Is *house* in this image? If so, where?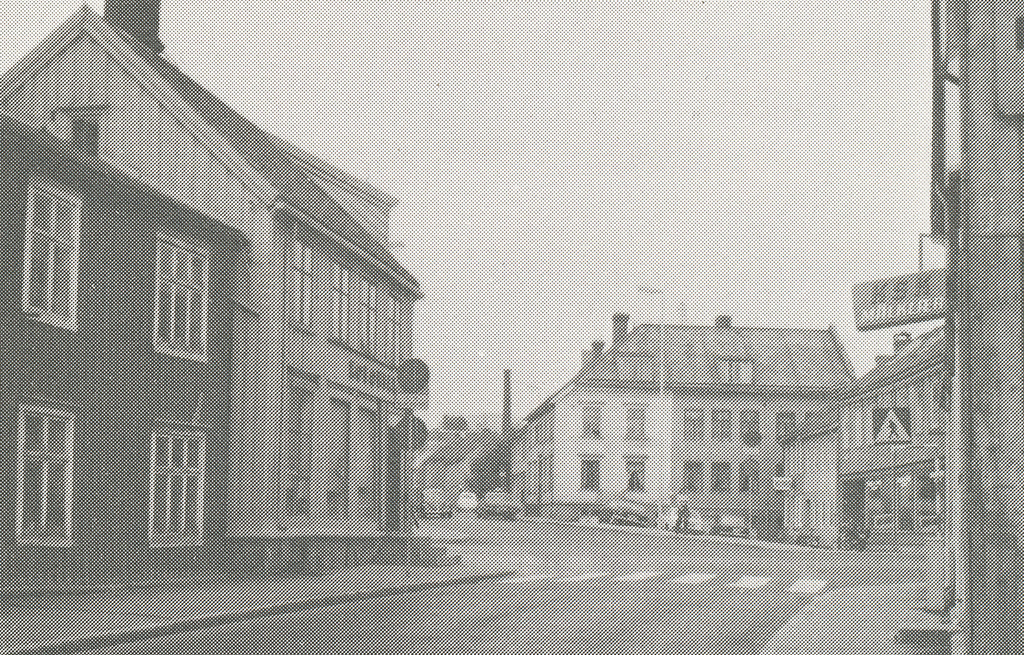
Yes, at <region>916, 1, 1023, 647</region>.
